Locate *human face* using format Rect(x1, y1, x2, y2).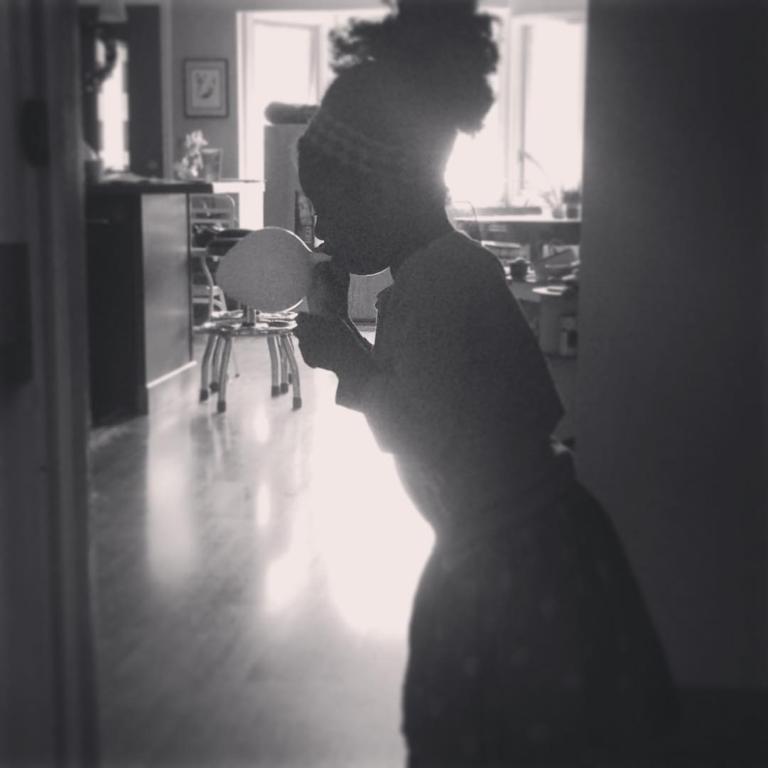
Rect(299, 161, 387, 271).
